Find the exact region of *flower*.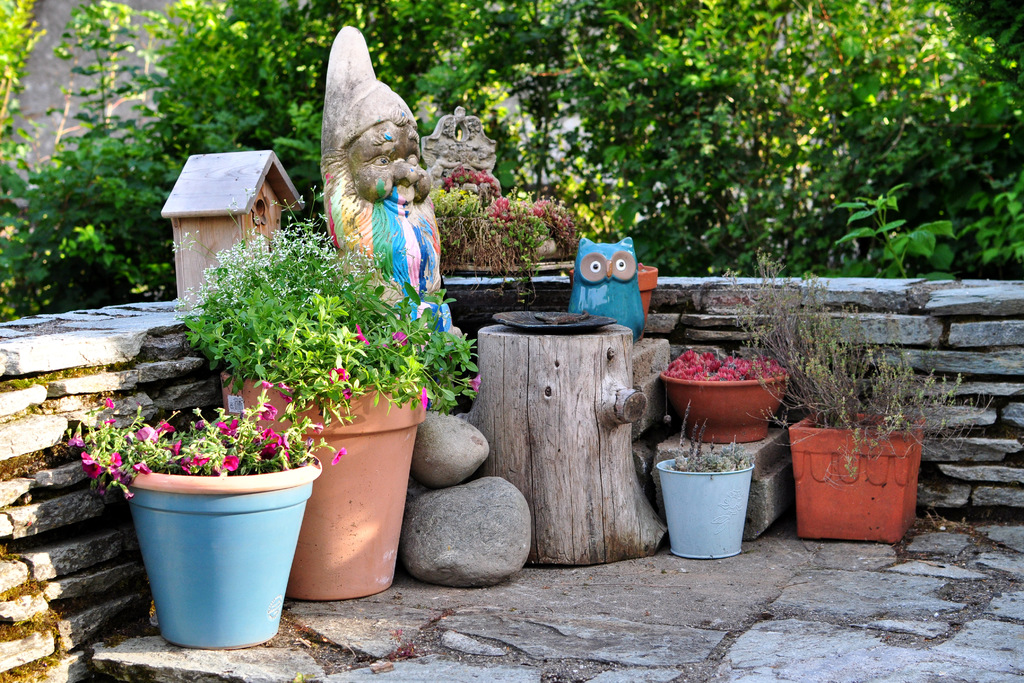
Exact region: x1=324, y1=364, x2=351, y2=388.
